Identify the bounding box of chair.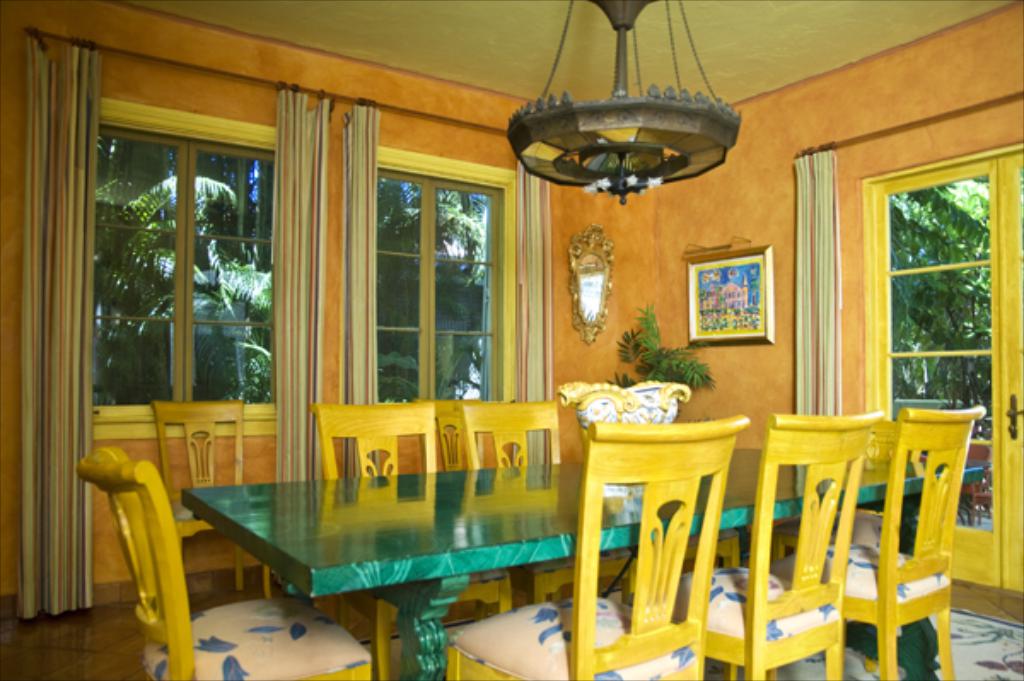
<bbox>447, 411, 753, 679</bbox>.
